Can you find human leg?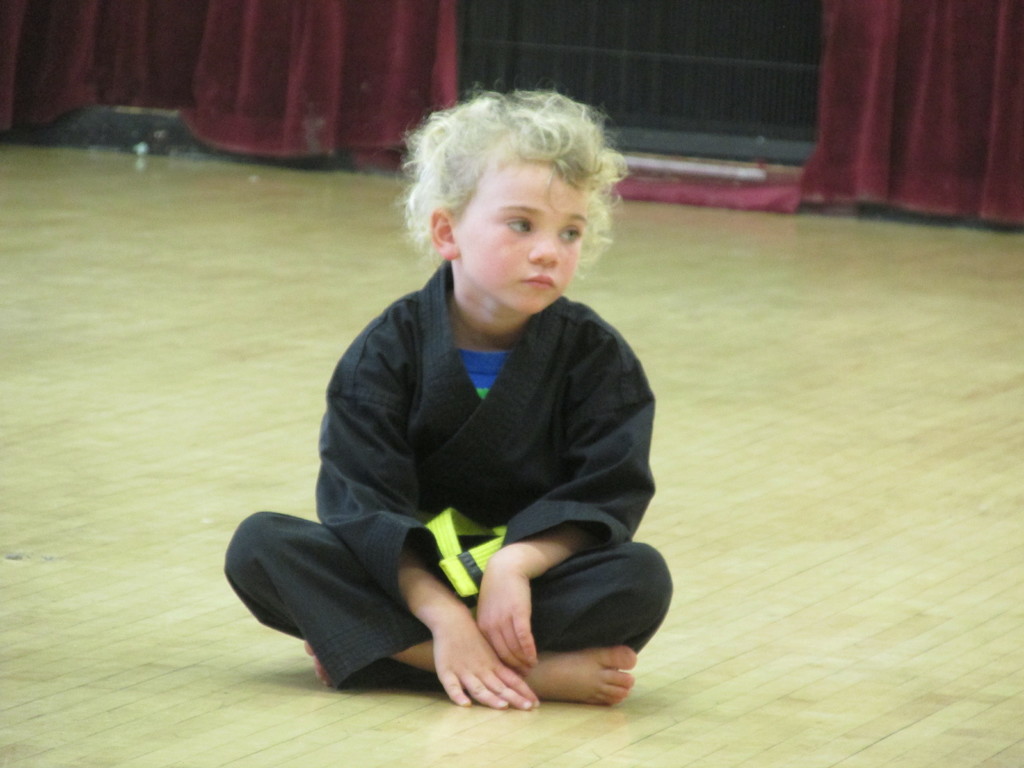
Yes, bounding box: [x1=222, y1=506, x2=633, y2=706].
